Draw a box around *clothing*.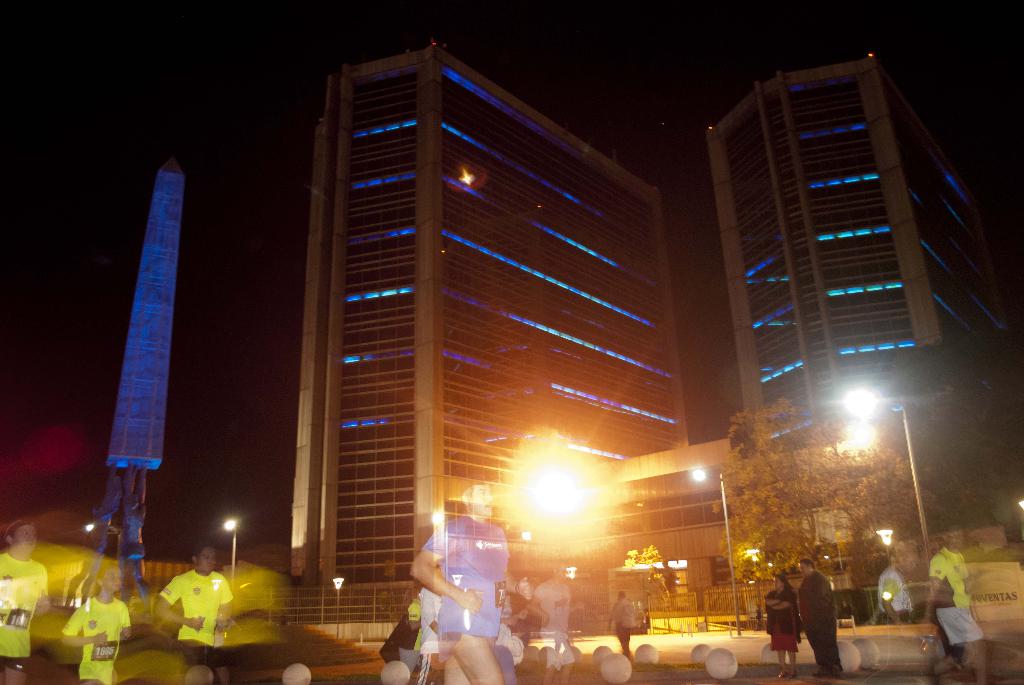
detection(0, 553, 49, 673).
